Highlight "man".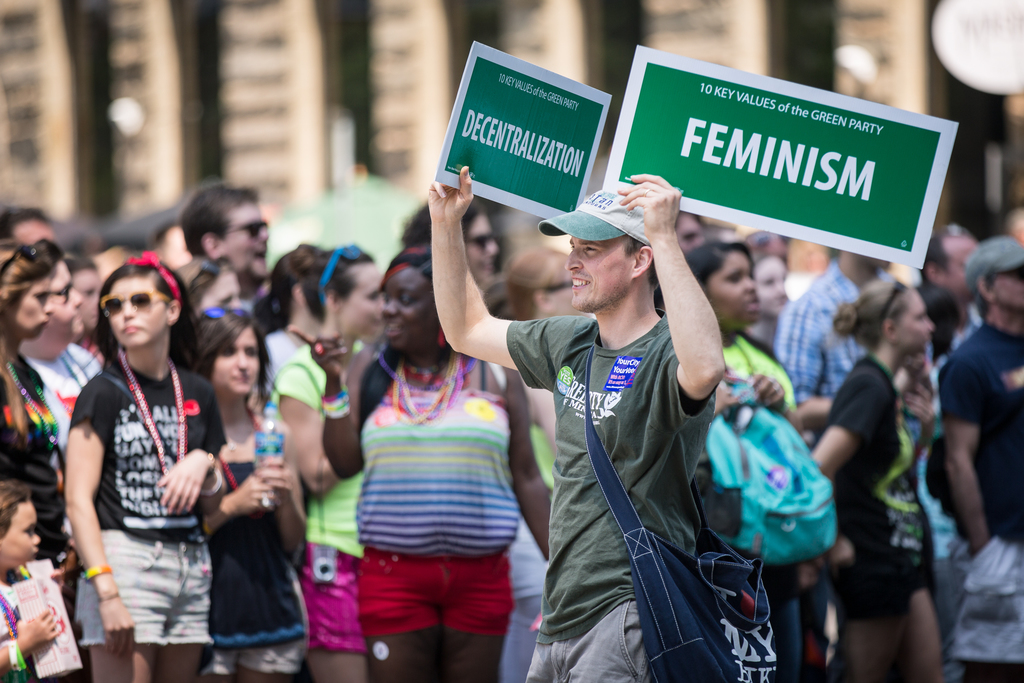
Highlighted region: 940/238/1023/682.
